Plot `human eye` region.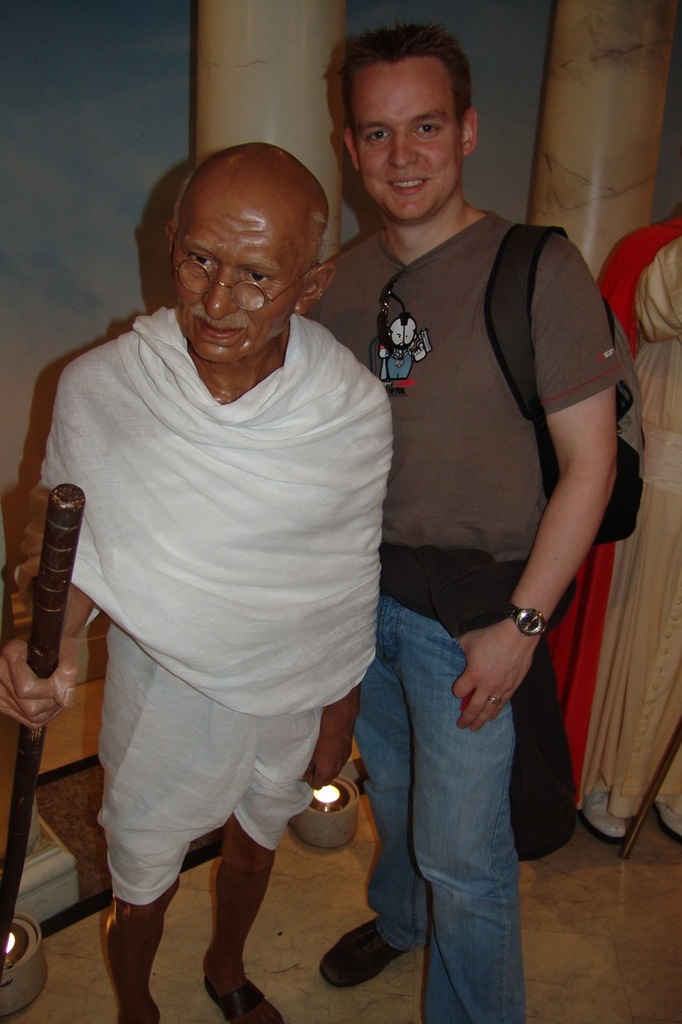
Plotted at <bbox>360, 130, 386, 147</bbox>.
